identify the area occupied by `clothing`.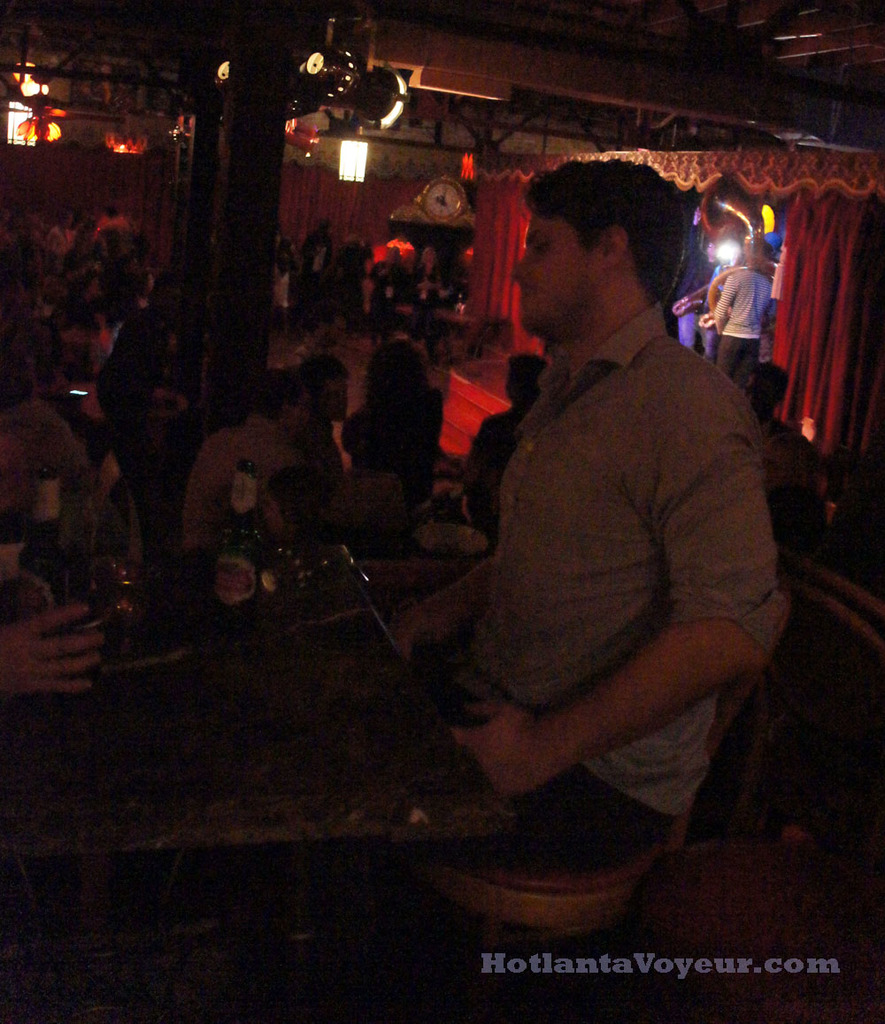
Area: l=181, t=415, r=303, b=540.
